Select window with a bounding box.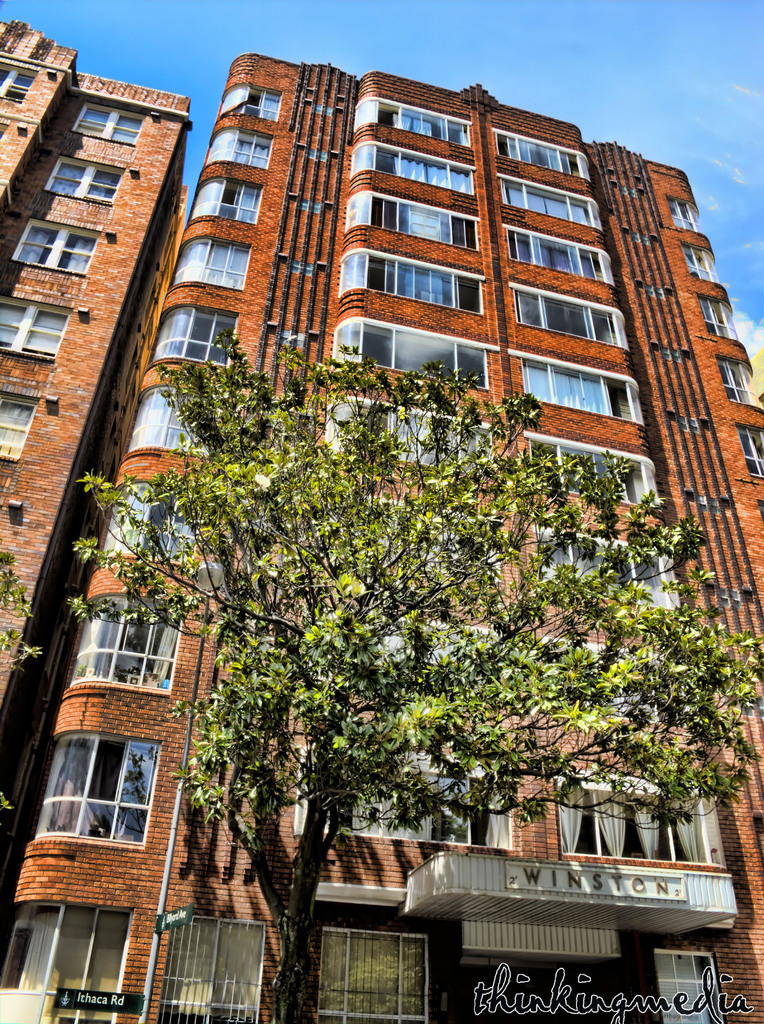
<box>152,316,238,366</box>.
